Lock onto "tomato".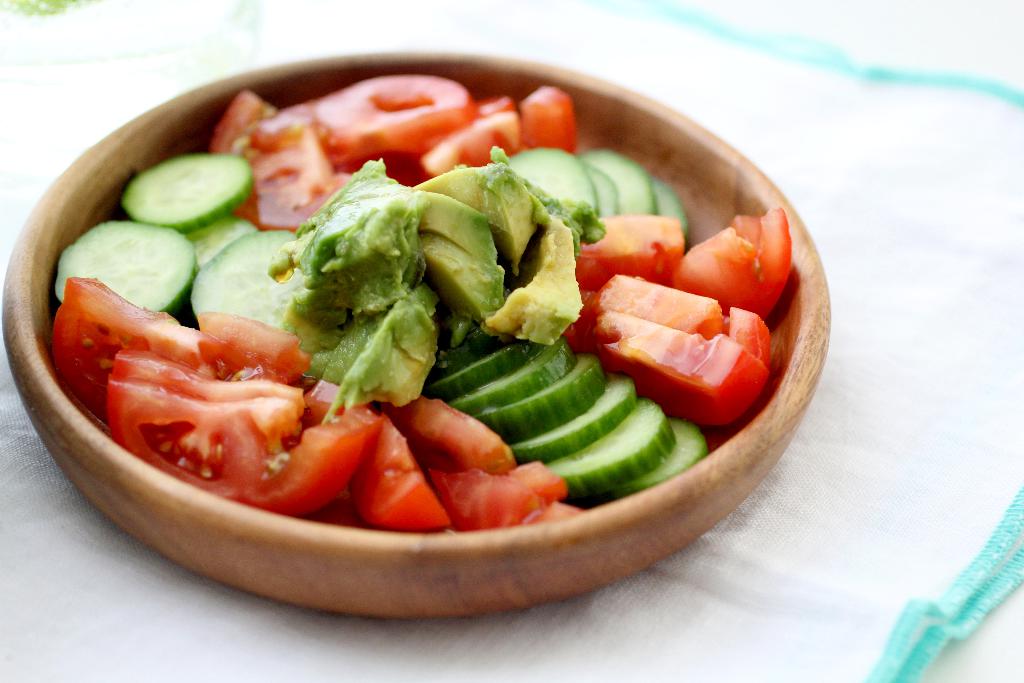
Locked: locate(576, 210, 681, 283).
